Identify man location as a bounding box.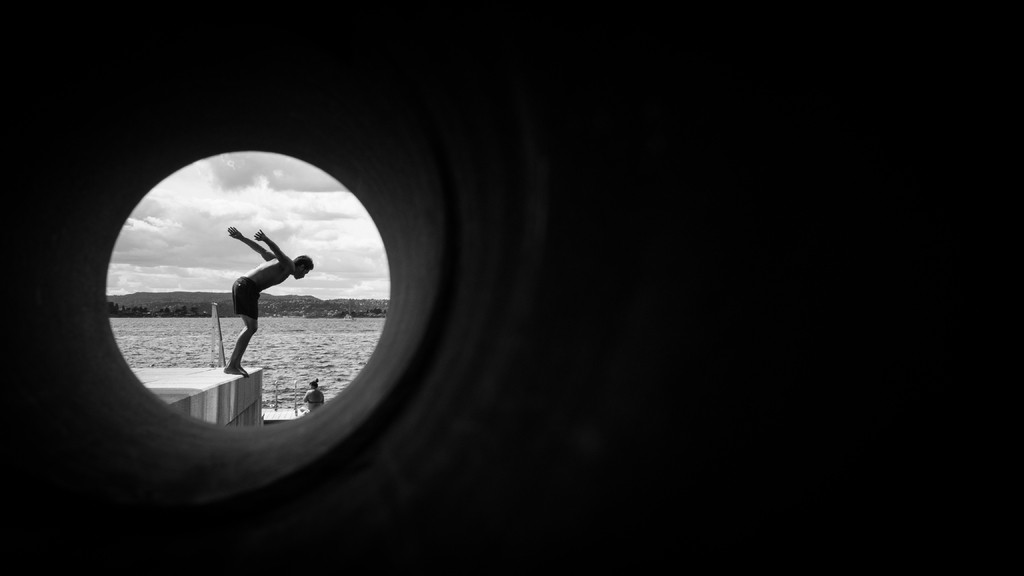
(left=223, top=224, right=318, bottom=376).
